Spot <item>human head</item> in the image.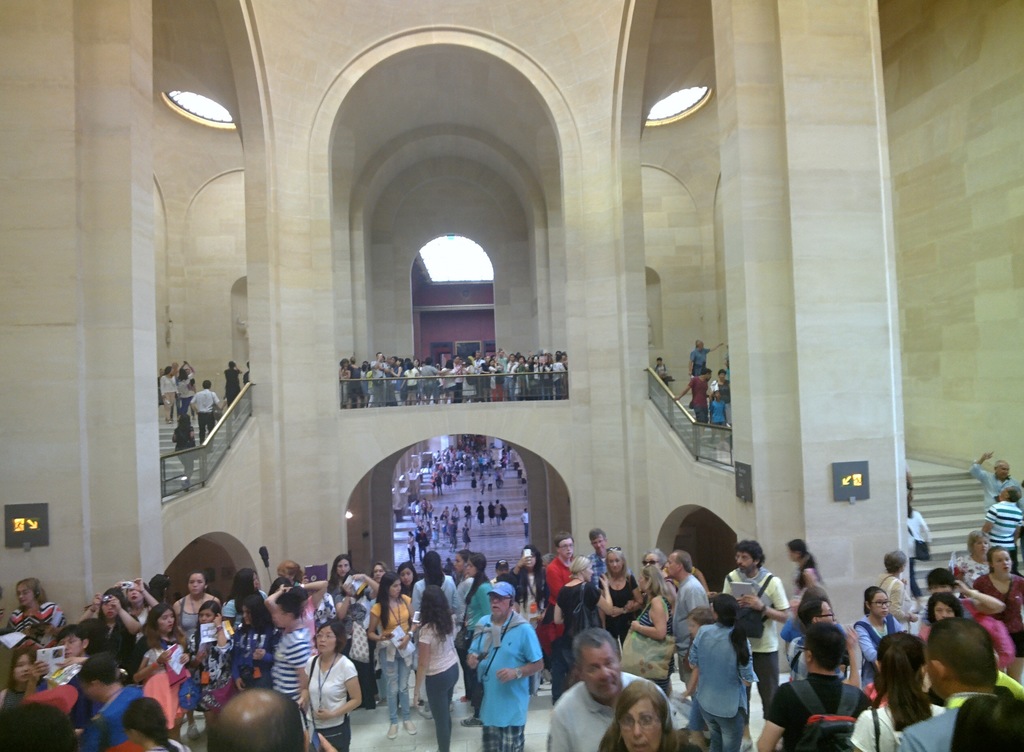
<item>human head</item> found at {"left": 10, "top": 648, "right": 37, "bottom": 680}.
